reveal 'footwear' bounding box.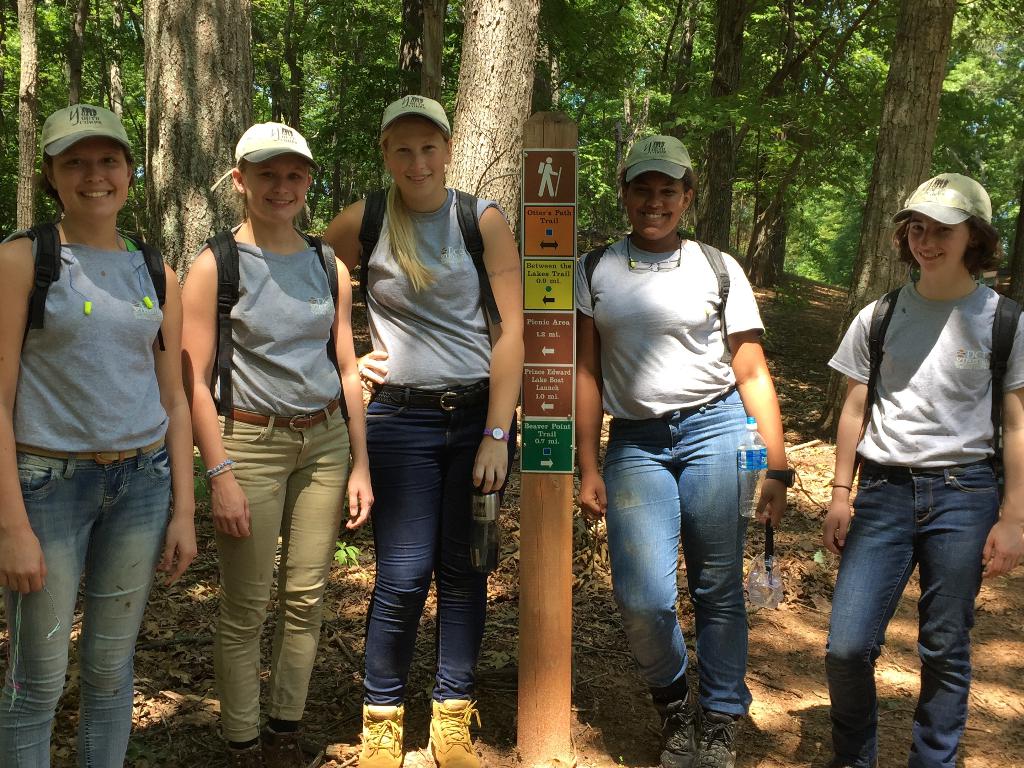
Revealed: x1=648, y1=684, x2=691, y2=767.
